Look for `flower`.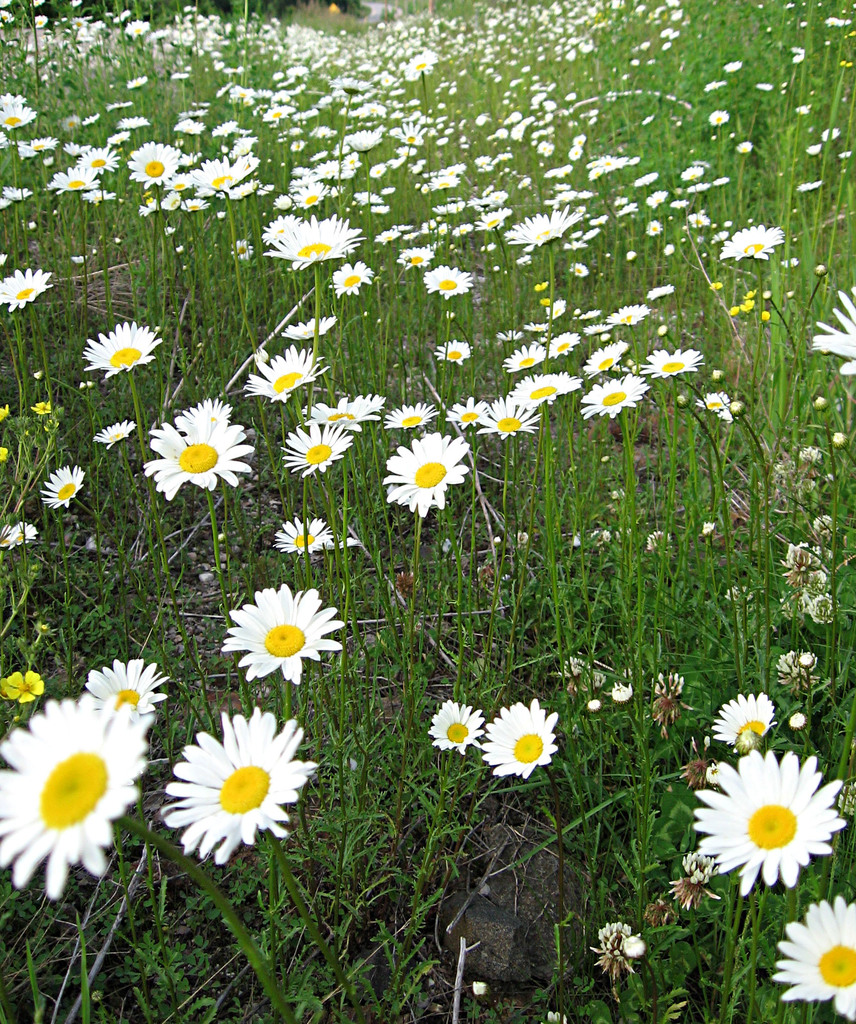
Found: pyautogui.locateOnScreen(37, 465, 85, 505).
